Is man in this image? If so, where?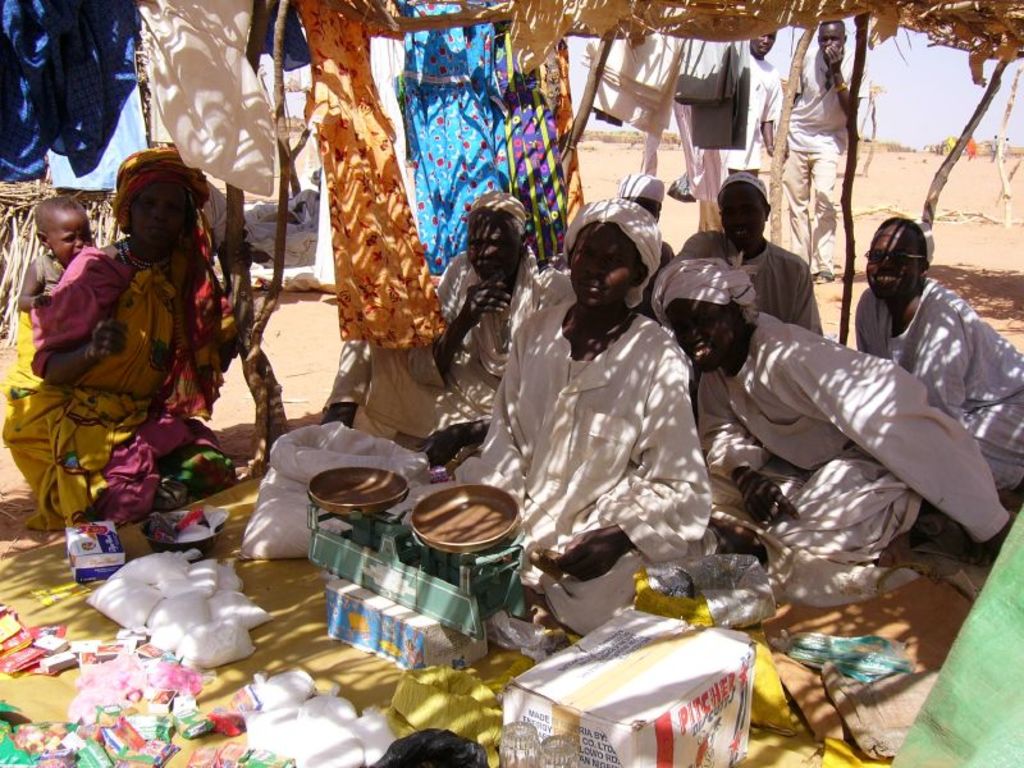
Yes, at select_region(435, 192, 547, 444).
